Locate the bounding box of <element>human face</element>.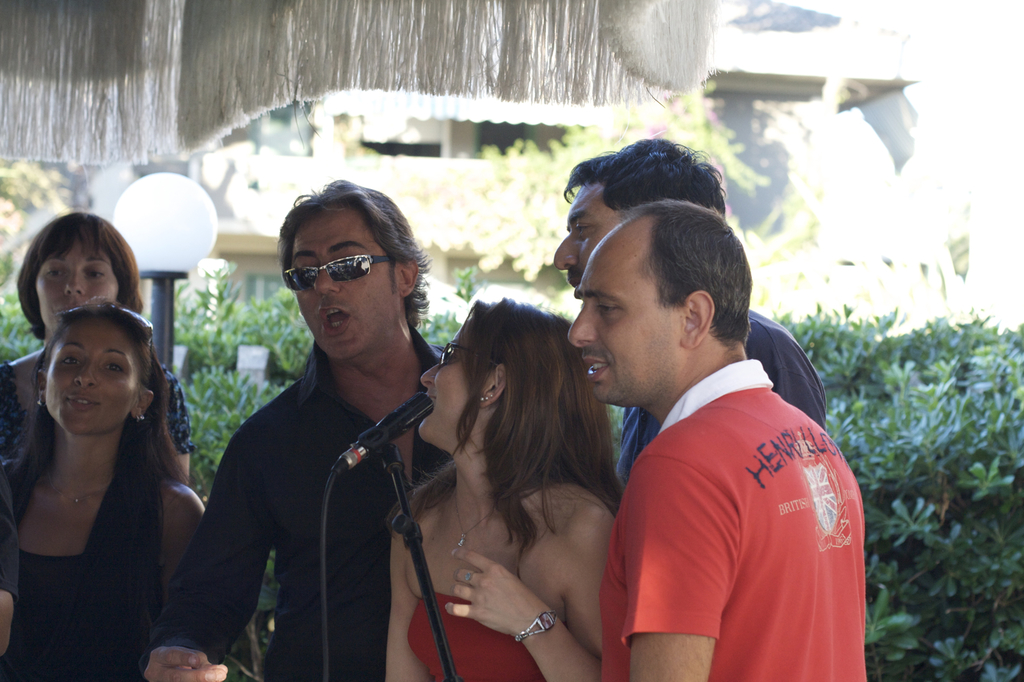
Bounding box: x1=43, y1=318, x2=141, y2=435.
